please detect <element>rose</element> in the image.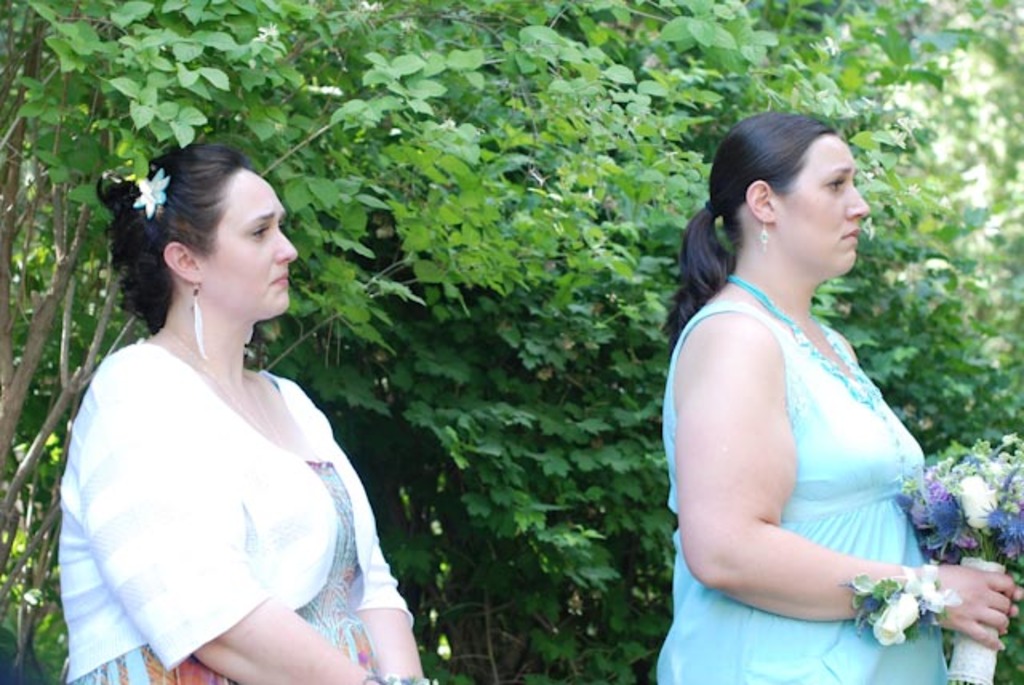
(x1=955, y1=471, x2=1000, y2=531).
